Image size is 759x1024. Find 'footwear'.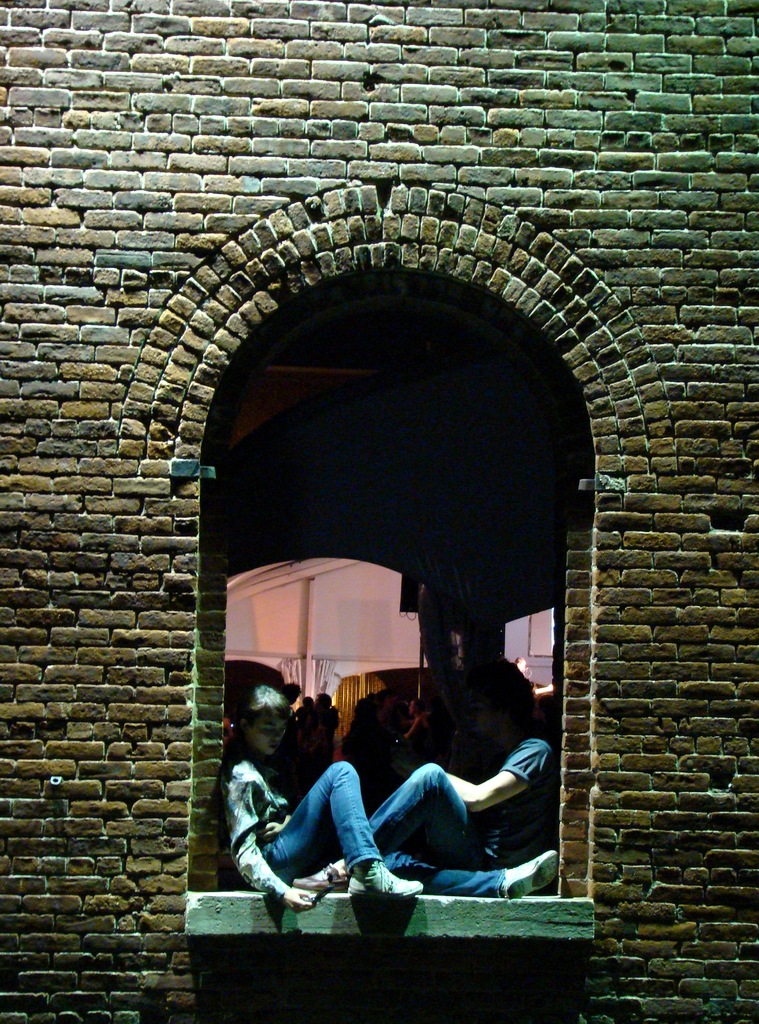
l=499, t=851, r=560, b=898.
